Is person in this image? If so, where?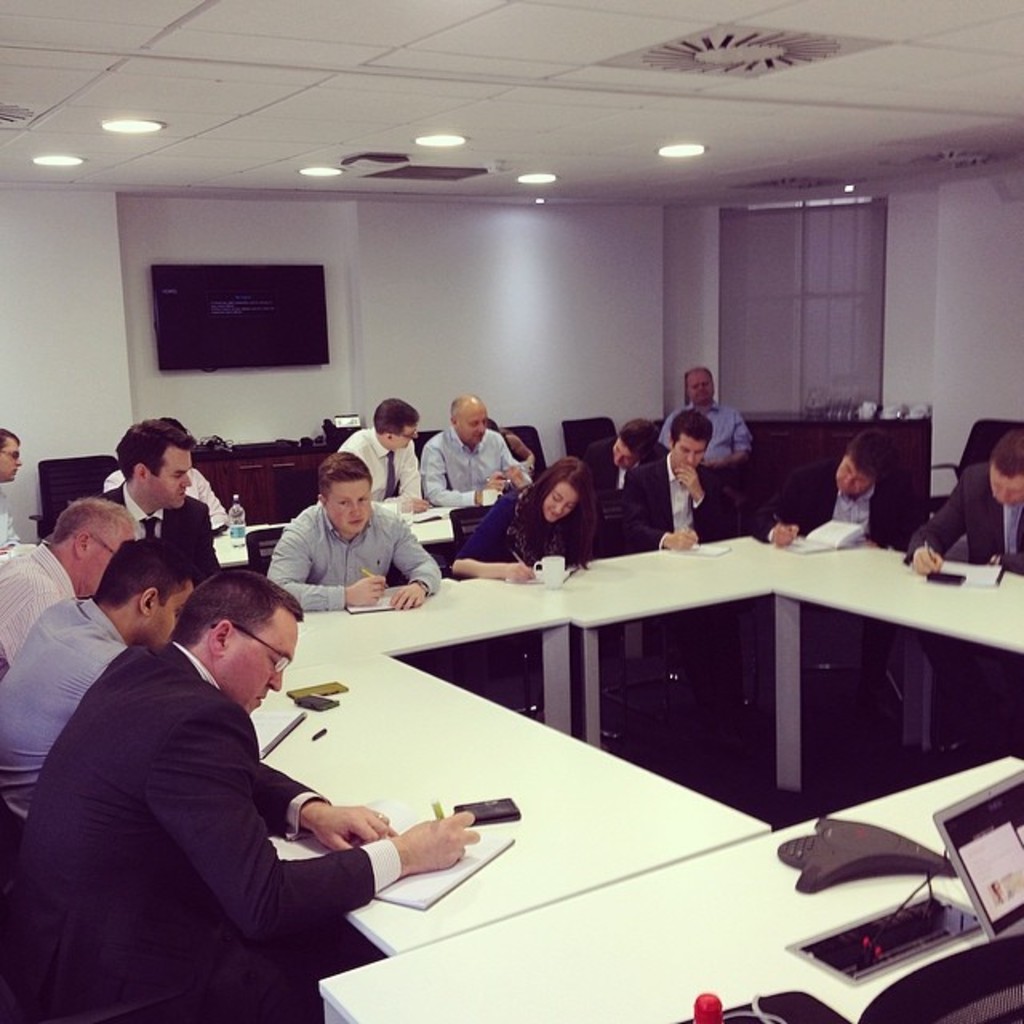
Yes, at bbox(98, 419, 219, 573).
